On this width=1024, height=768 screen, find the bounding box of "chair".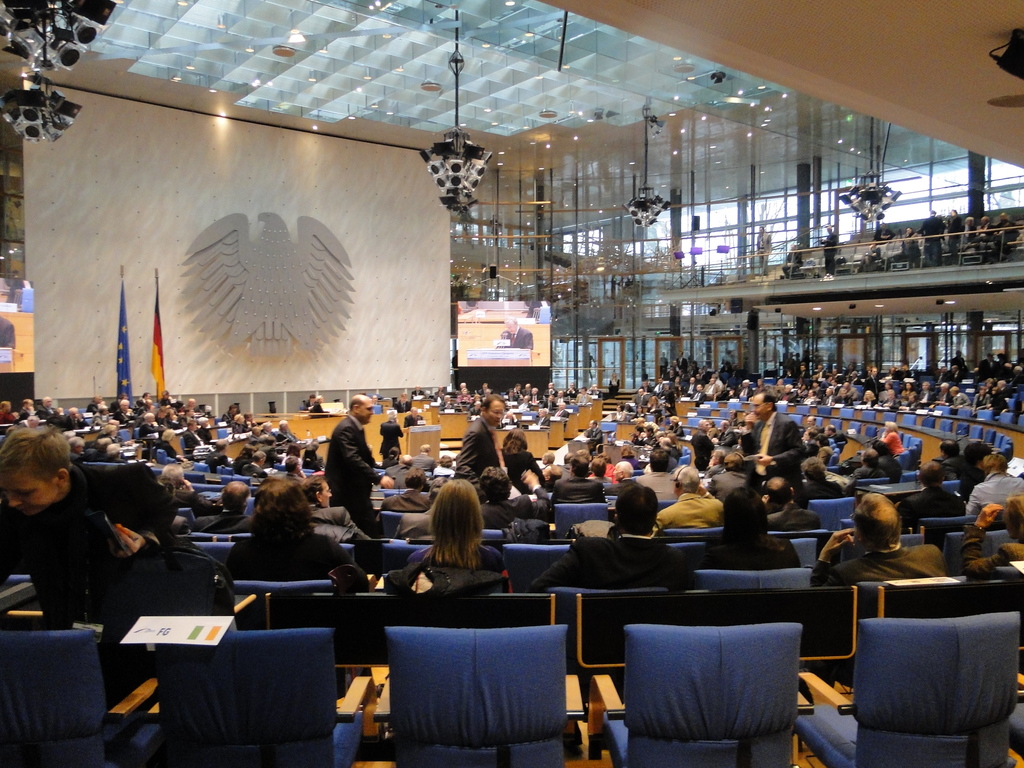
Bounding box: {"left": 800, "top": 605, "right": 1023, "bottom": 767}.
